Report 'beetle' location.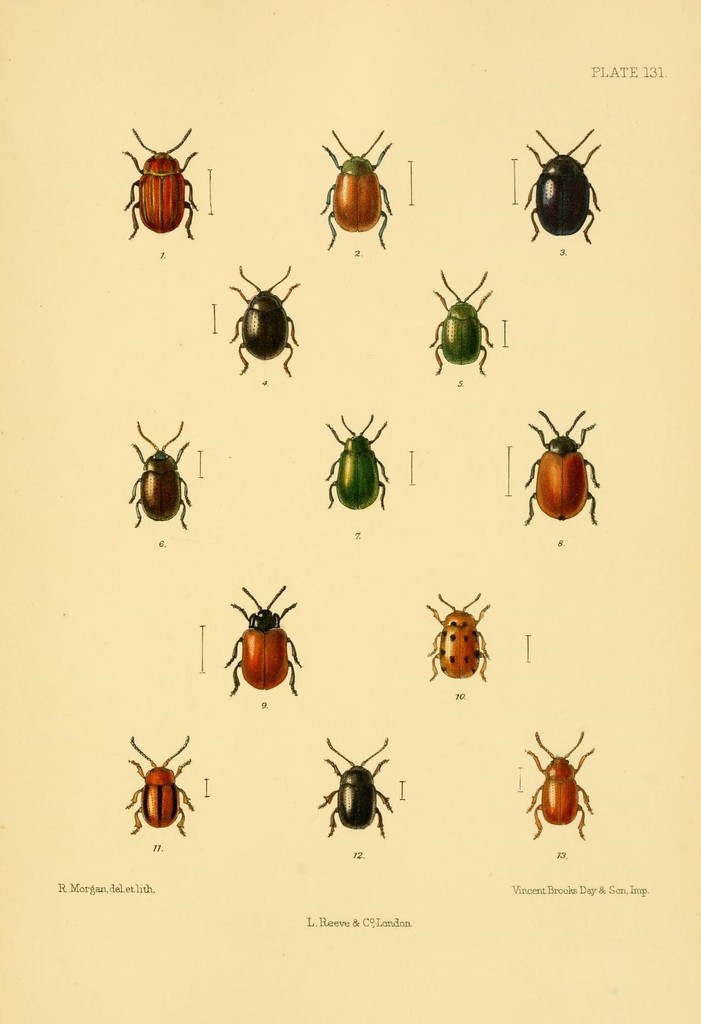
Report: crop(317, 129, 399, 250).
